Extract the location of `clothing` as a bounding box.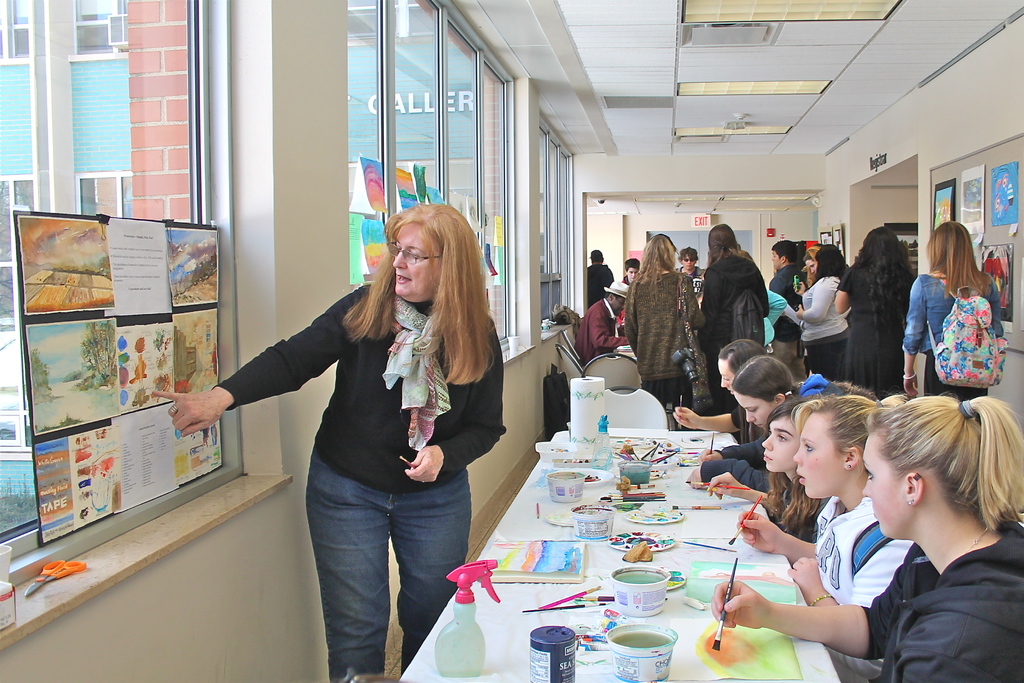
734,400,754,439.
